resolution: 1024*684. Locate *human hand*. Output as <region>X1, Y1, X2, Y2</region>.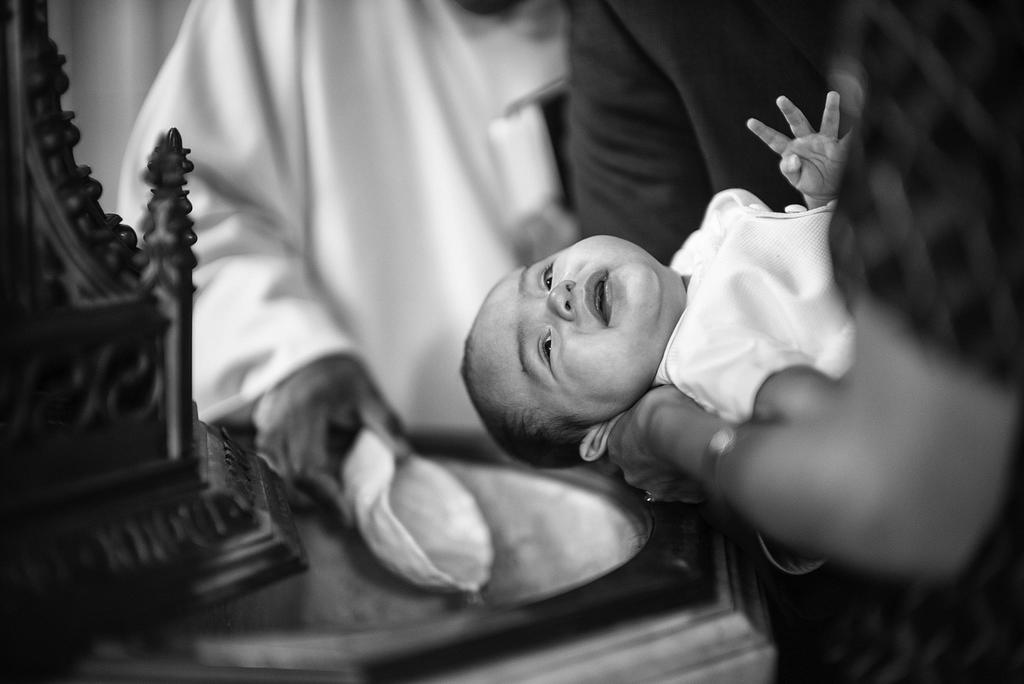
<region>752, 78, 865, 209</region>.
